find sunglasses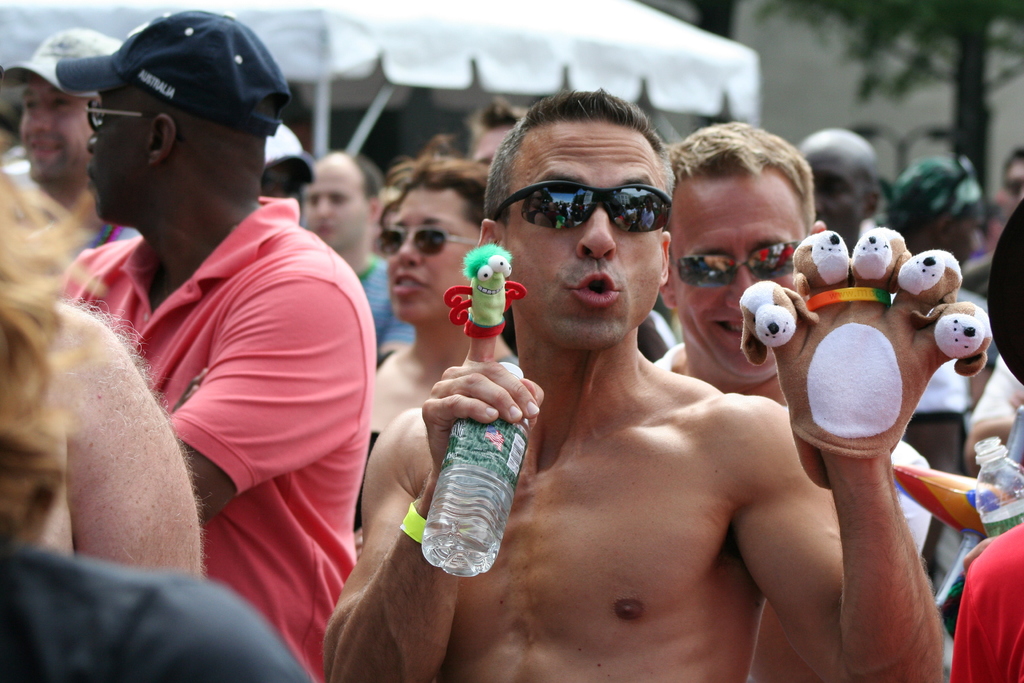
{"x1": 678, "y1": 239, "x2": 800, "y2": 289}
